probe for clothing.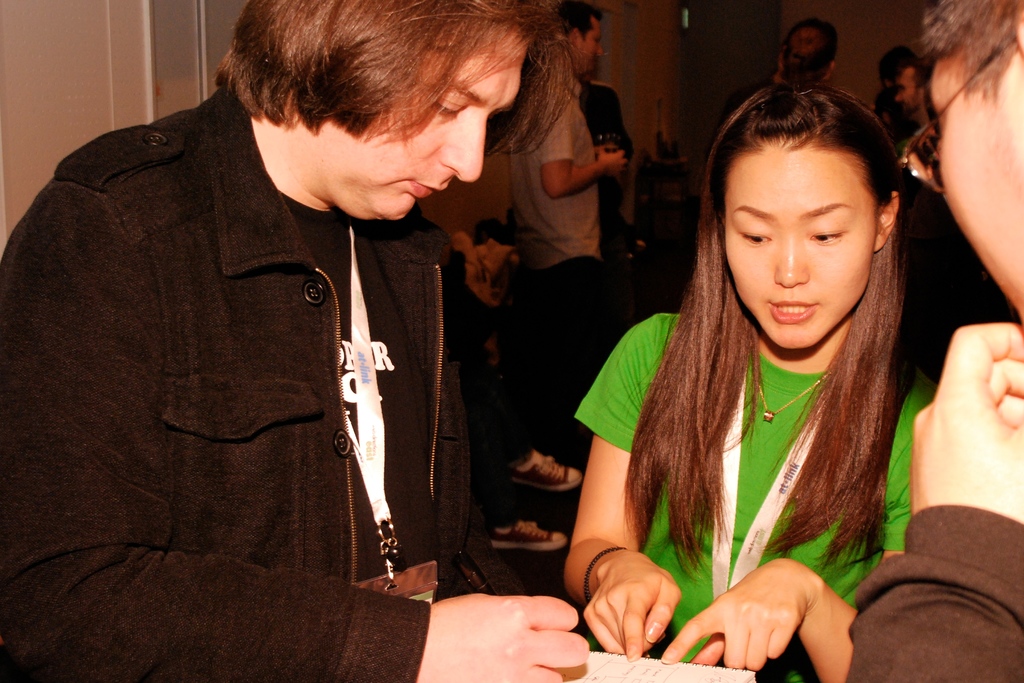
Probe result: 572, 294, 934, 667.
